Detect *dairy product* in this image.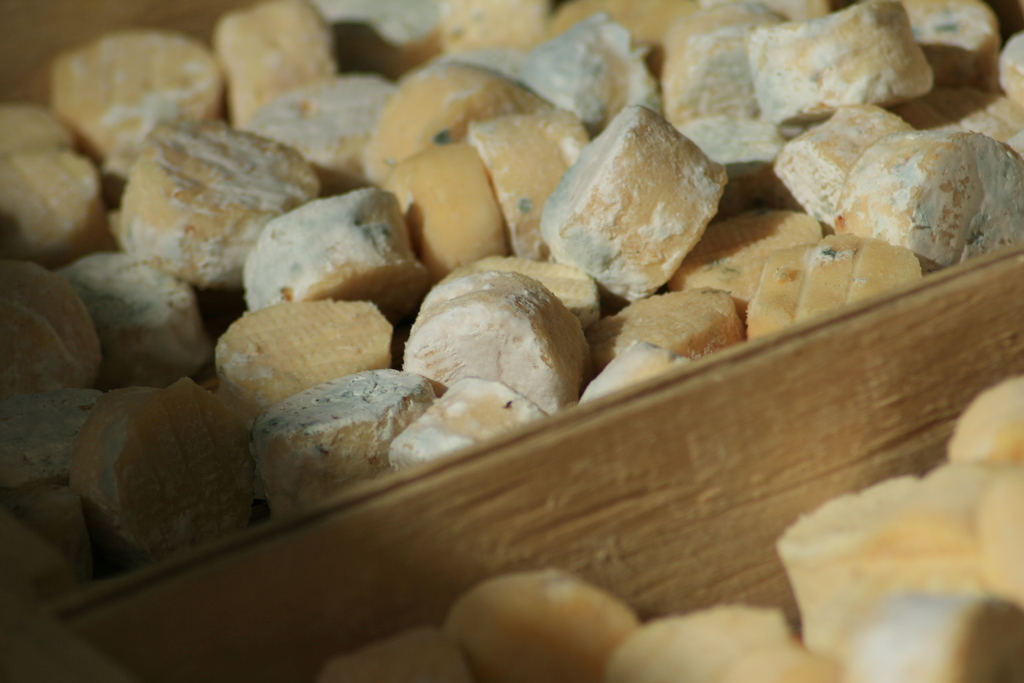
Detection: (x1=216, y1=286, x2=417, y2=393).
